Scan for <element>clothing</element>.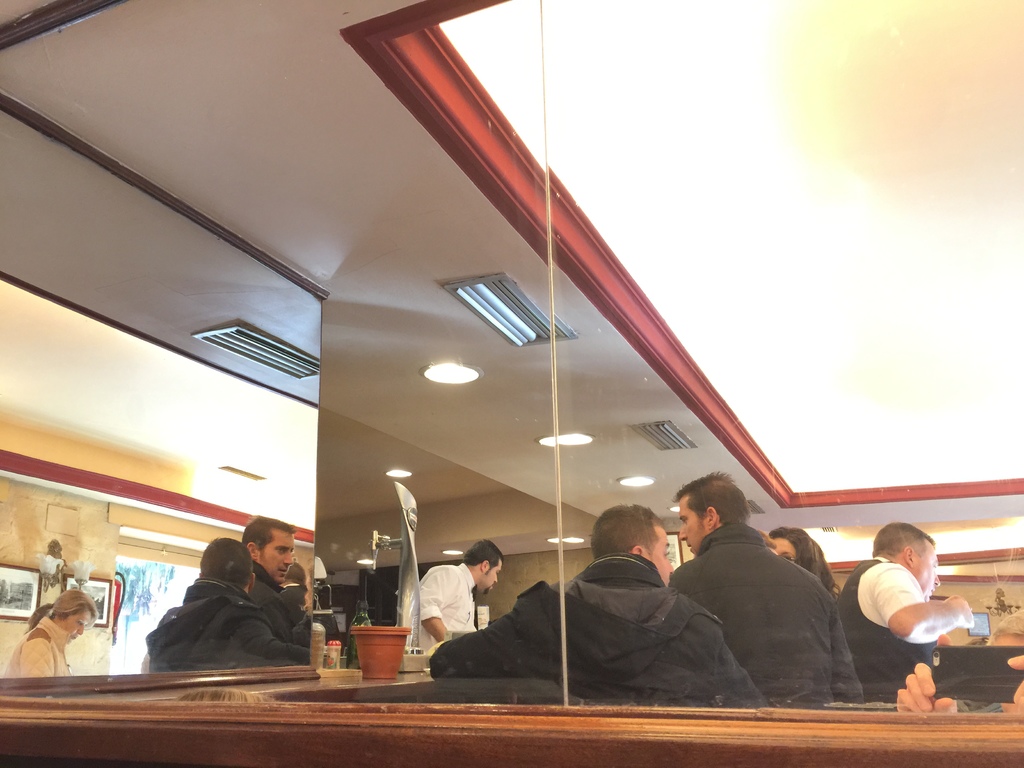
Scan result: locate(427, 563, 769, 709).
